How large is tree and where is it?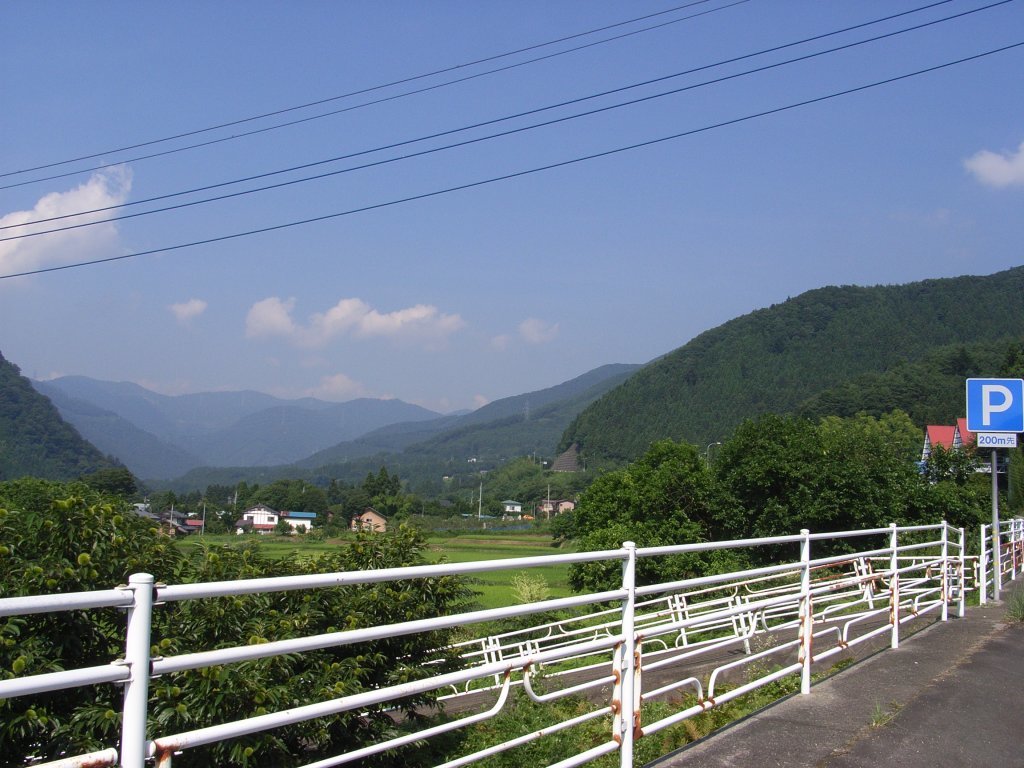
Bounding box: {"x1": 0, "y1": 473, "x2": 482, "y2": 767}.
